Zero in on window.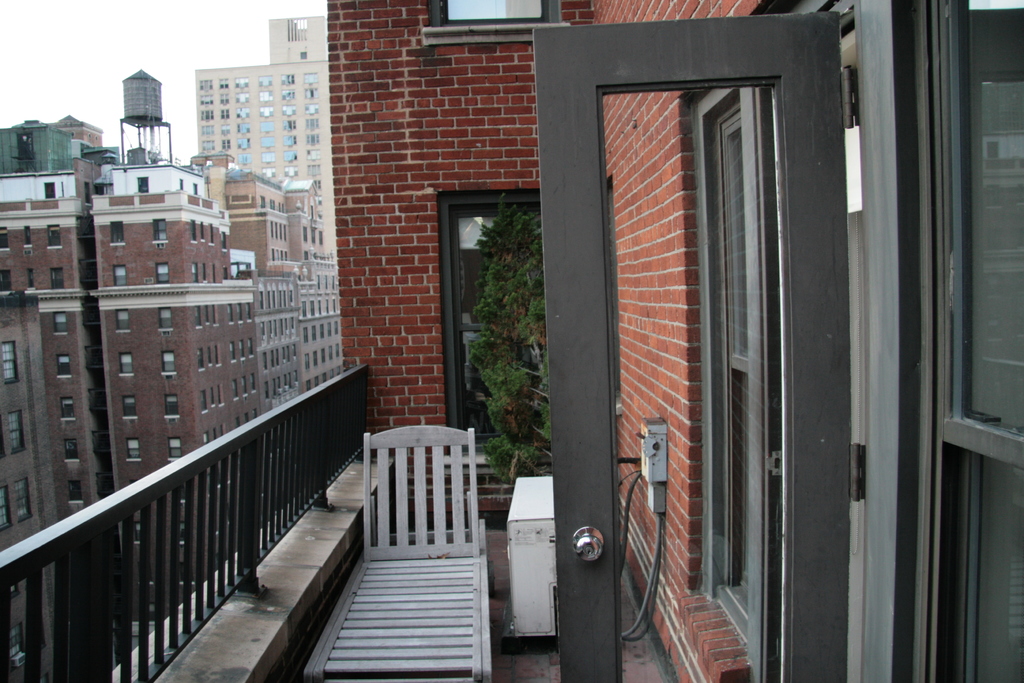
Zeroed in: 0 273 8 294.
